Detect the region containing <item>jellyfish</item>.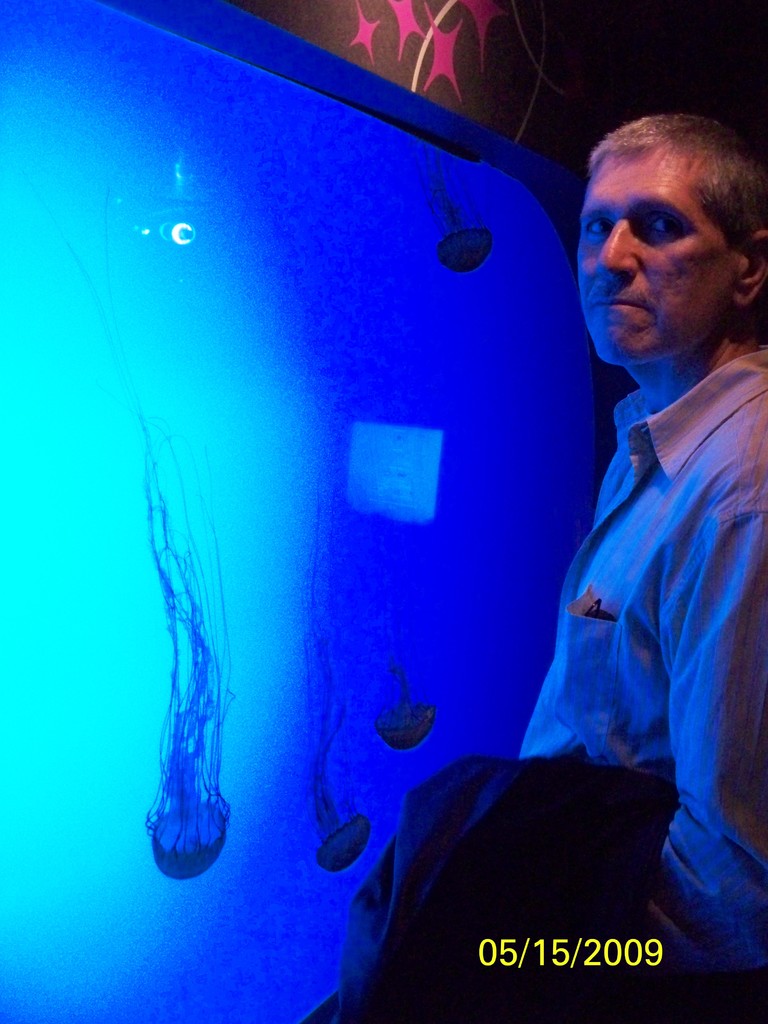
308,548,385,881.
